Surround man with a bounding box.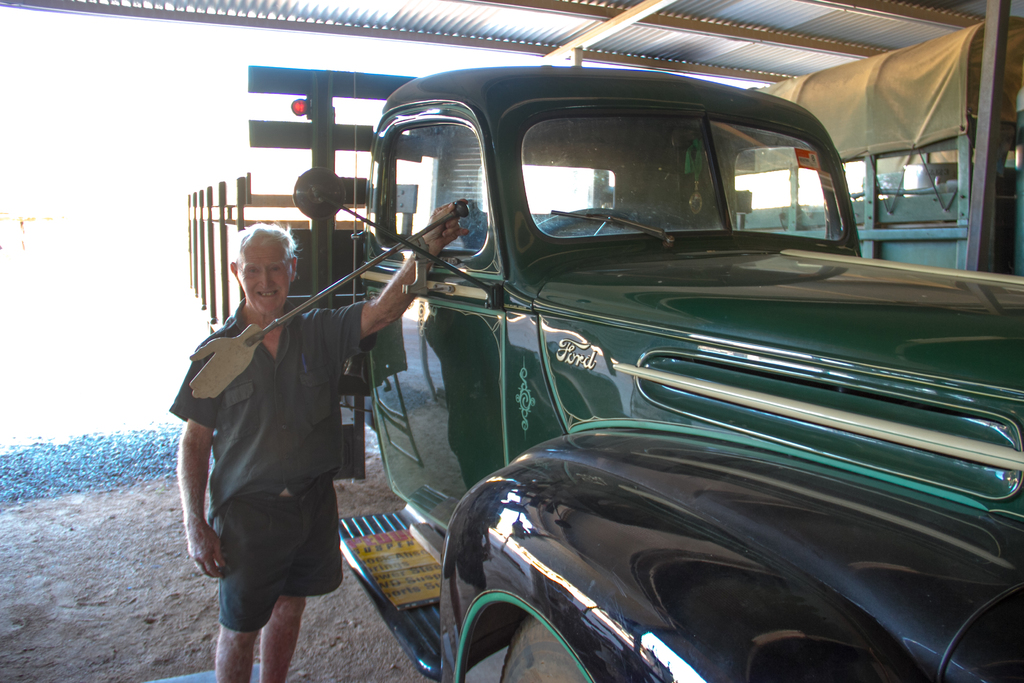
[x1=168, y1=191, x2=467, y2=680].
